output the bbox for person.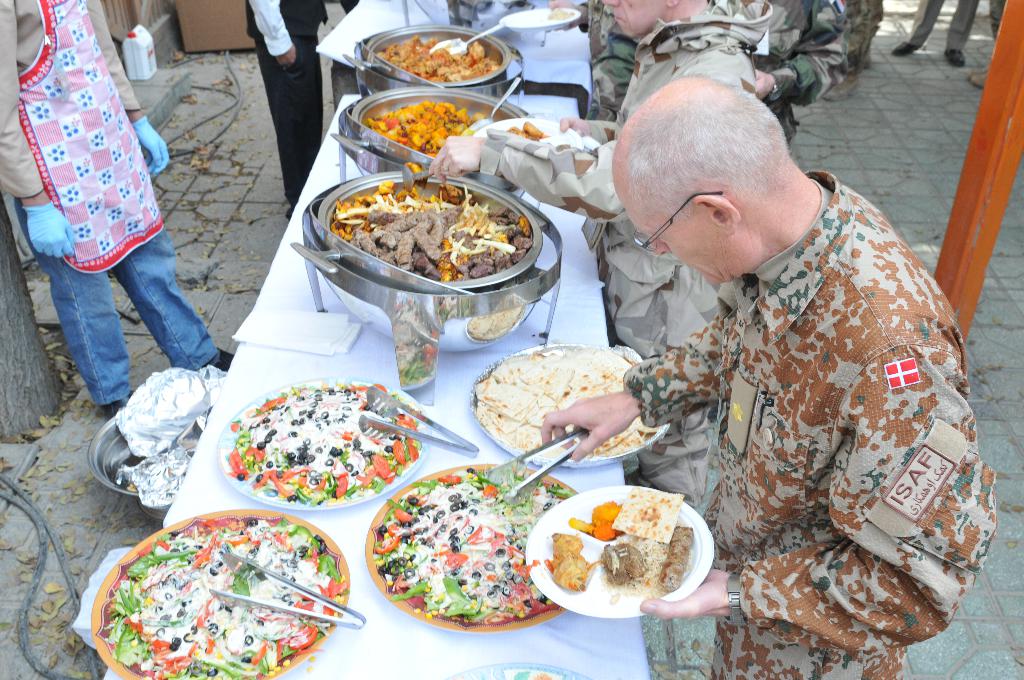
[left=577, top=0, right=852, bottom=147].
